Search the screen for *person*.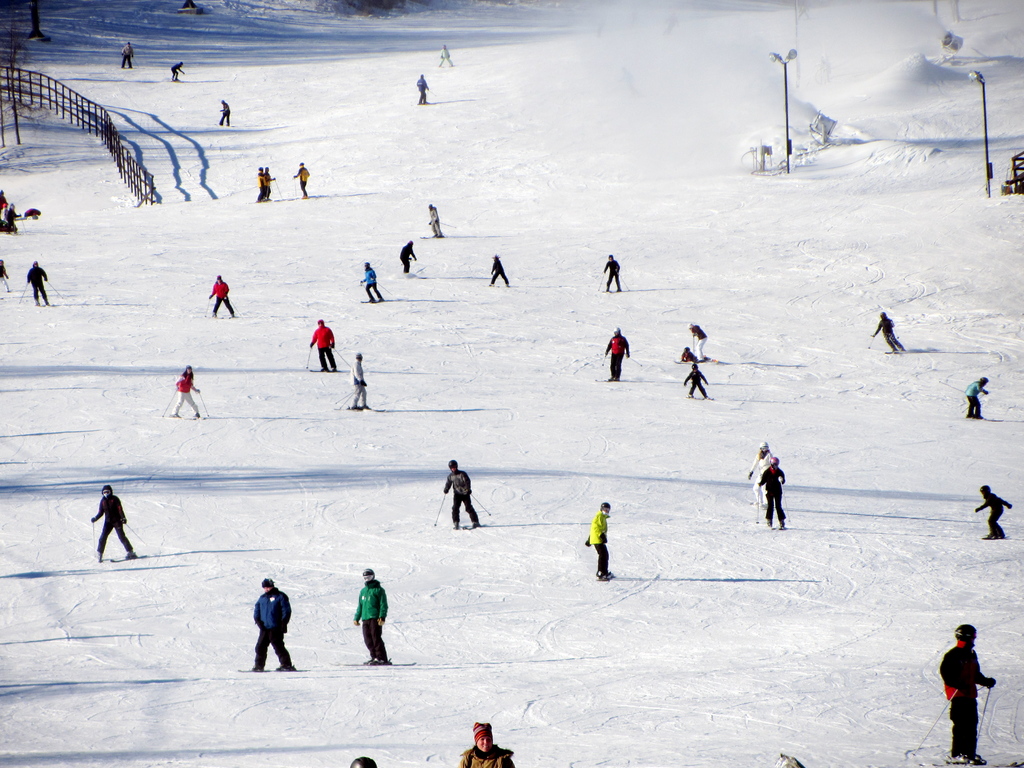
Found at [418, 72, 428, 104].
